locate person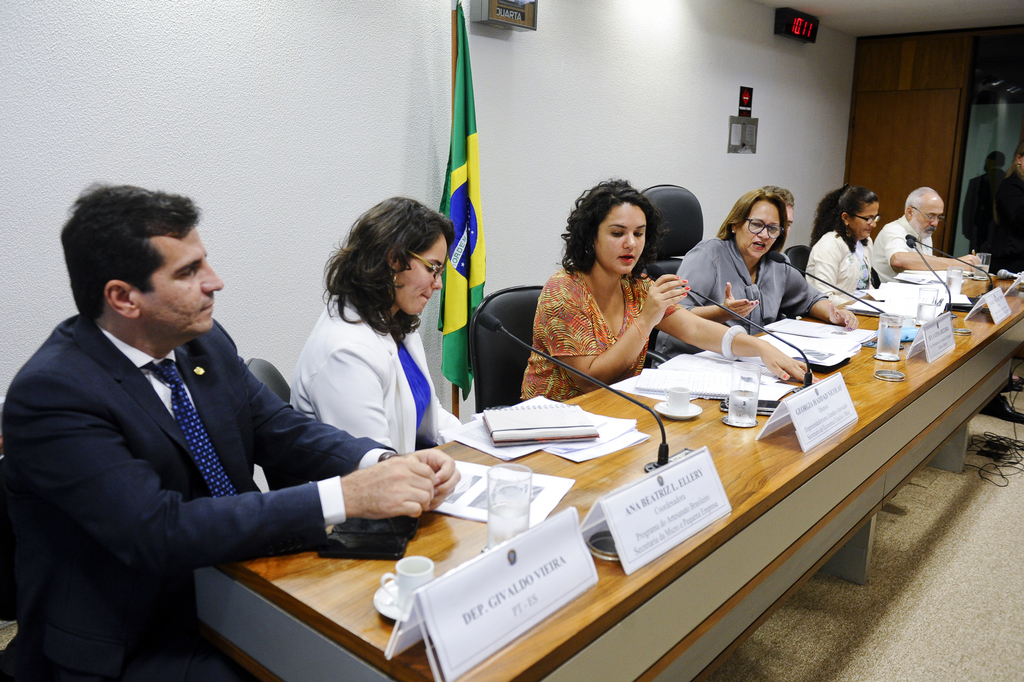
874 188 982 281
